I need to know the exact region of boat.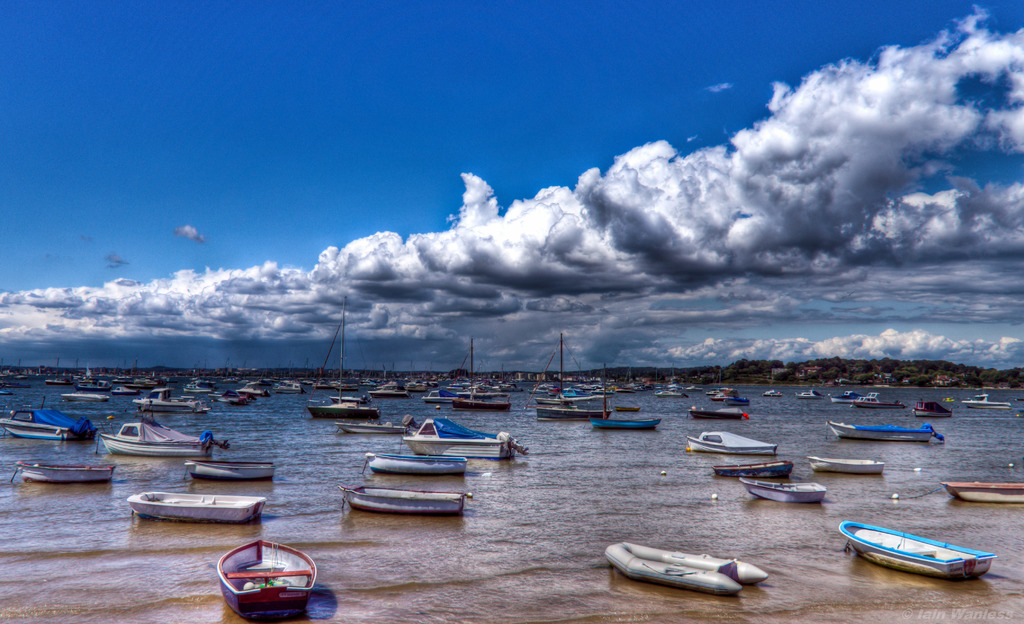
Region: bbox(123, 490, 269, 522).
